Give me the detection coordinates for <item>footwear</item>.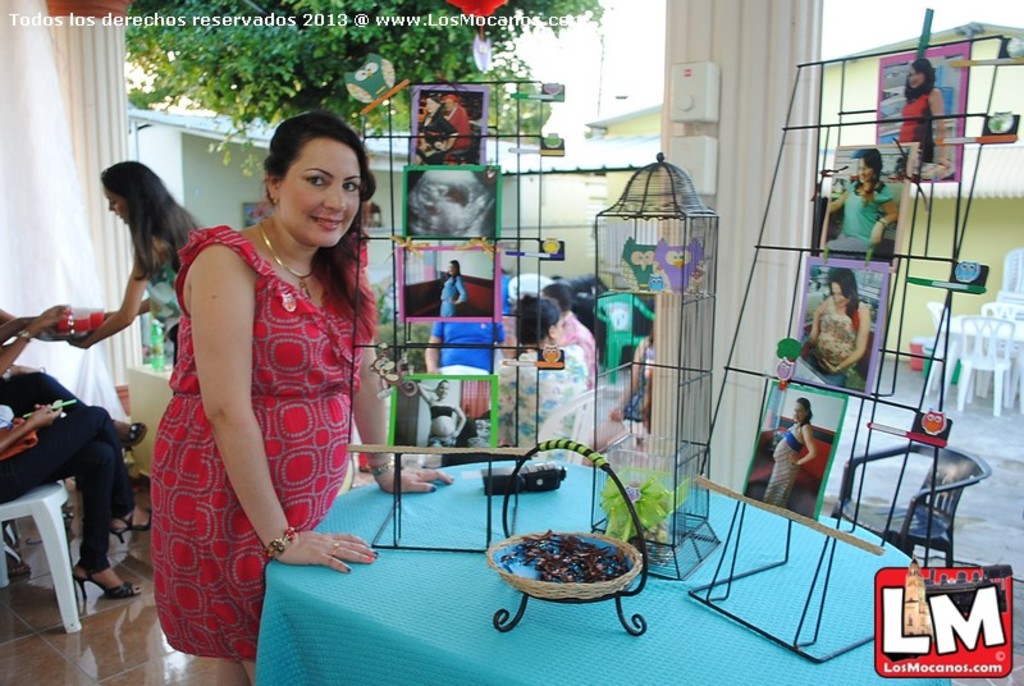
<region>116, 417, 151, 449</region>.
